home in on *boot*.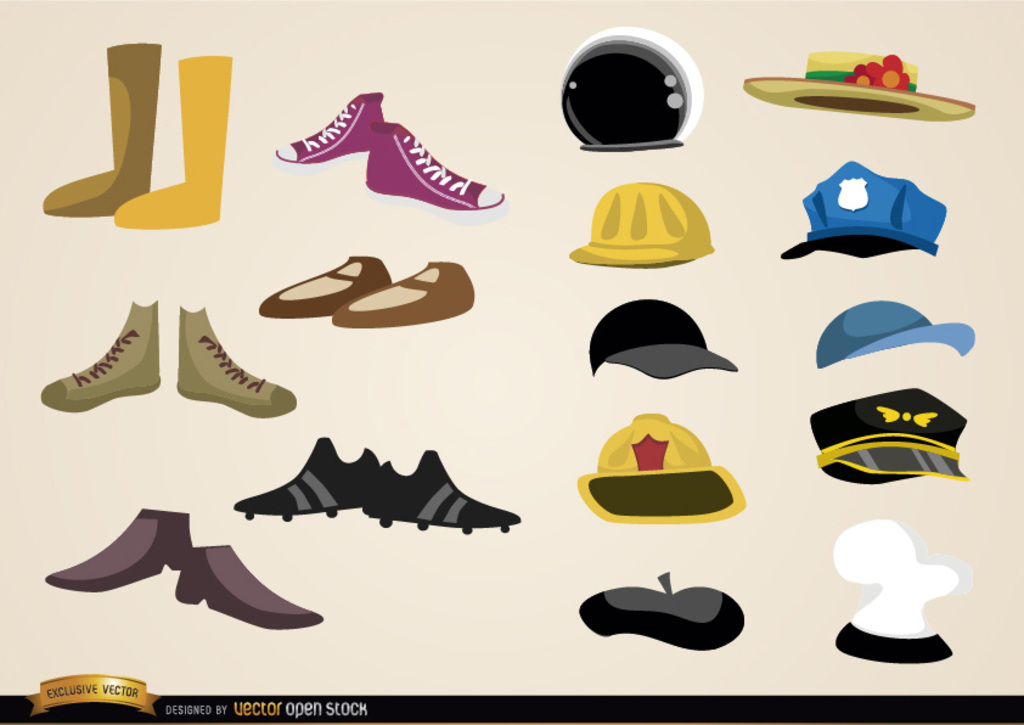
Homed in at x1=356 y1=438 x2=514 y2=534.
